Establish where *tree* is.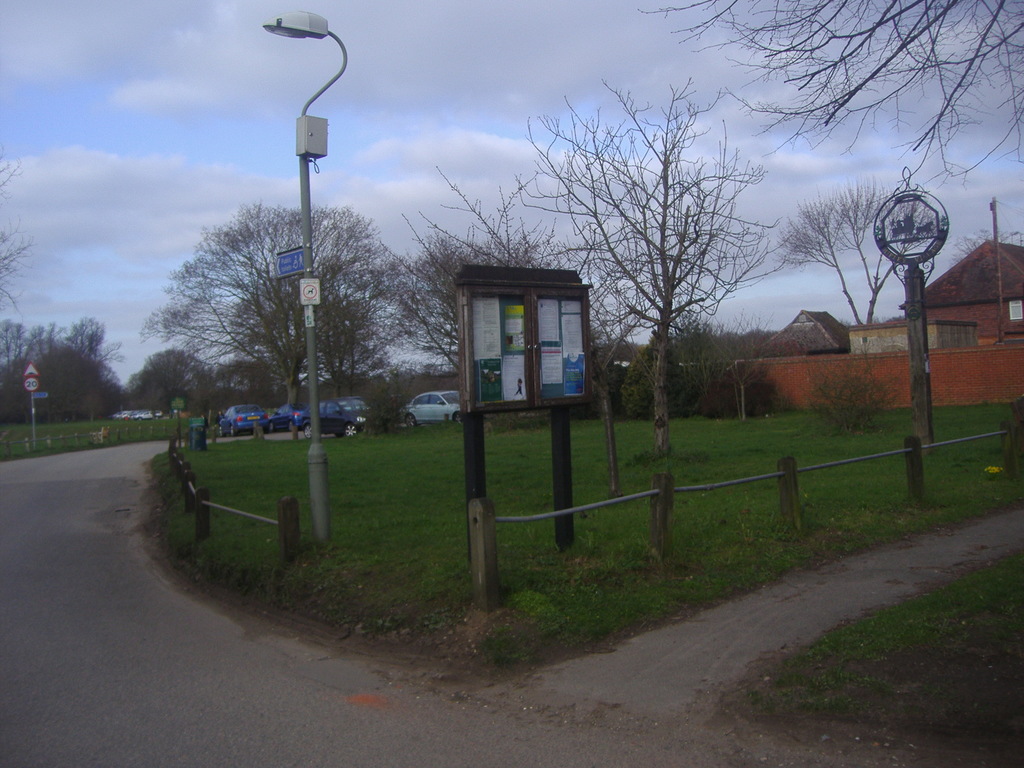
Established at <bbox>129, 199, 443, 415</bbox>.
